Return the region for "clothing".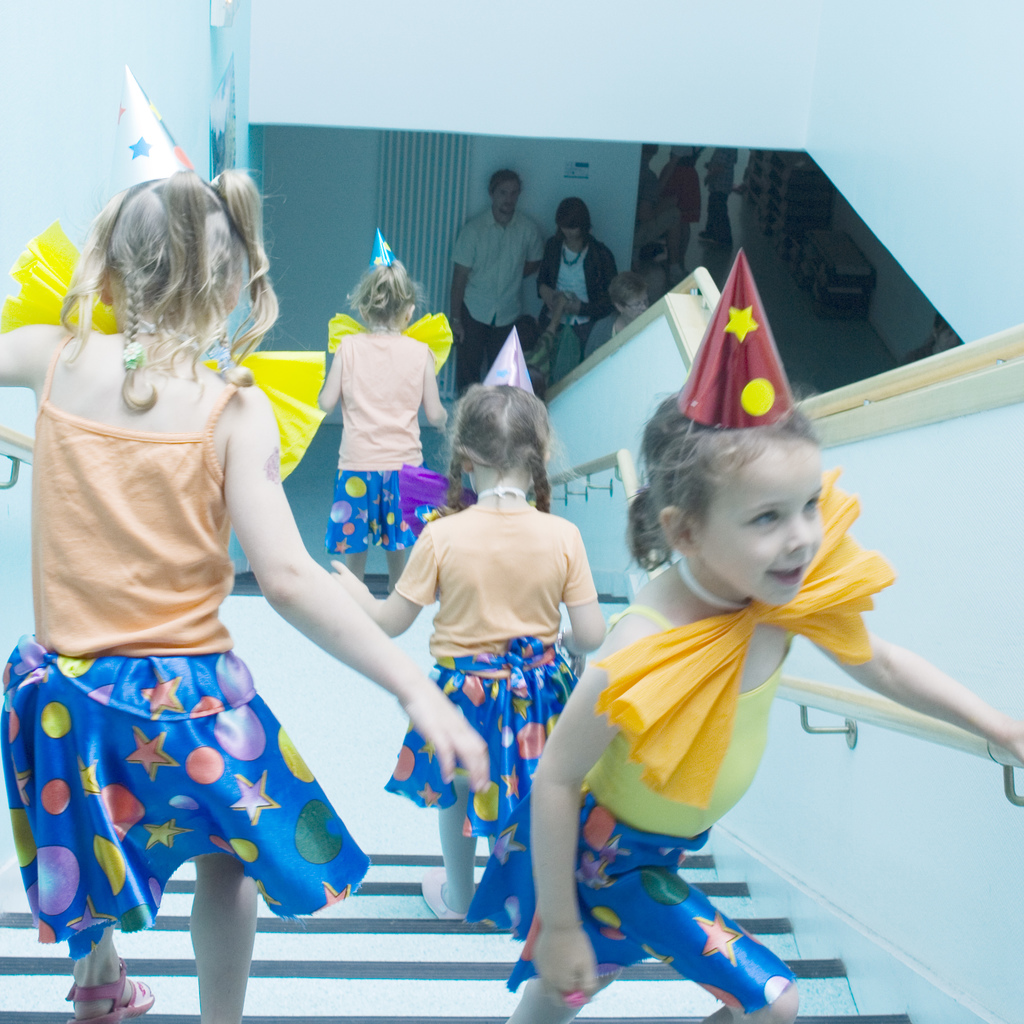
333,474,452,577.
